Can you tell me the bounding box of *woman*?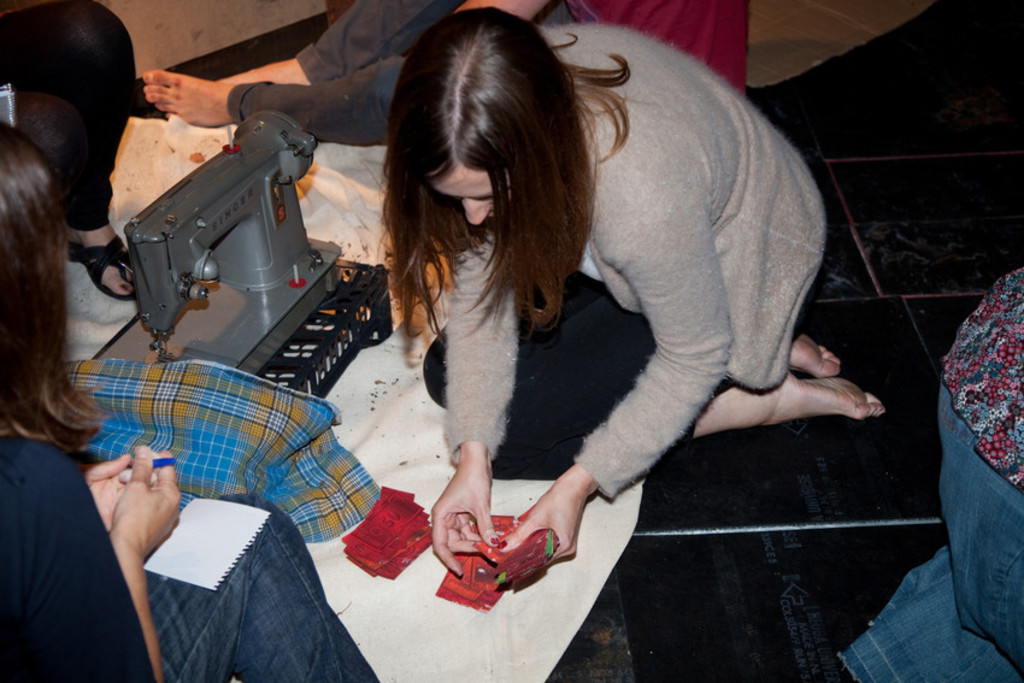
[382, 7, 884, 575].
